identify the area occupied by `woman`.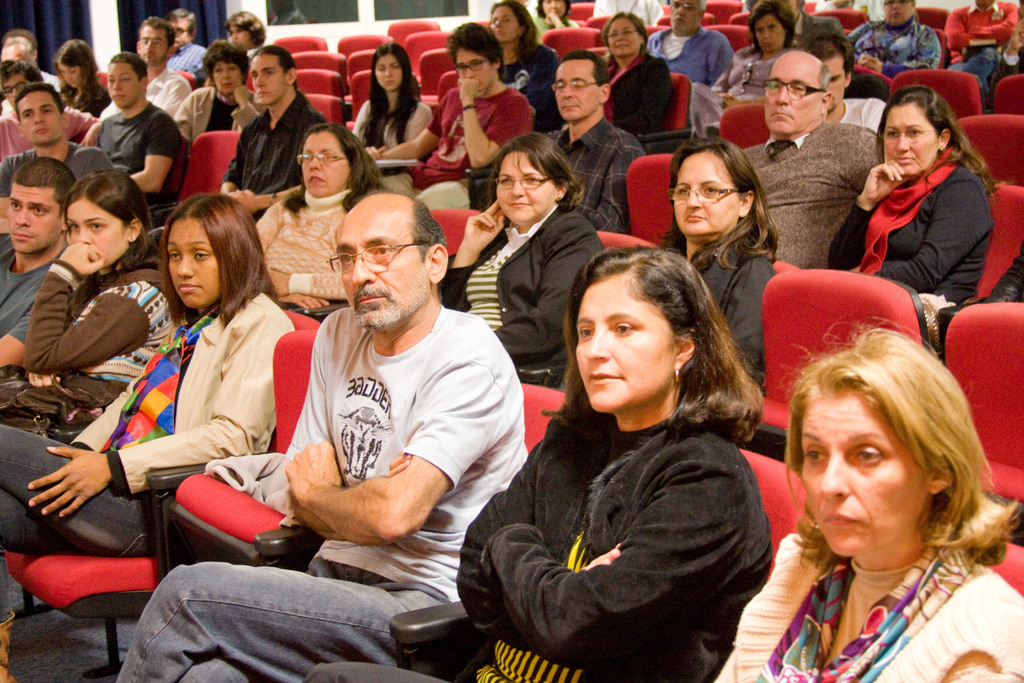
Area: 714:312:1023:682.
